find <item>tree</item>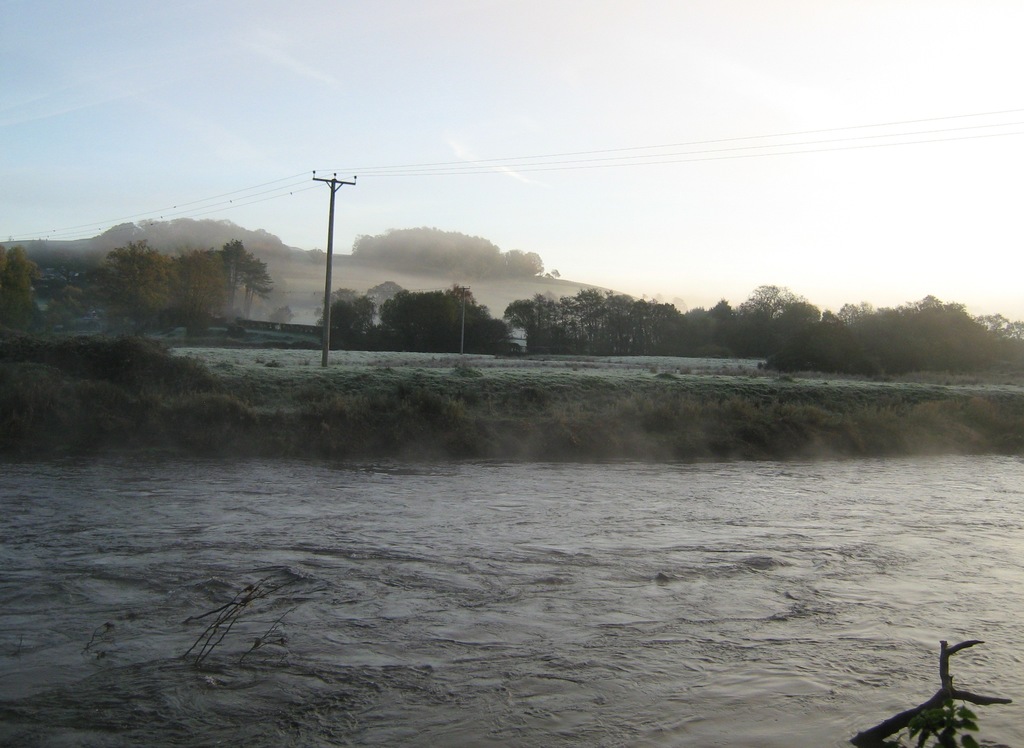
394 290 447 348
